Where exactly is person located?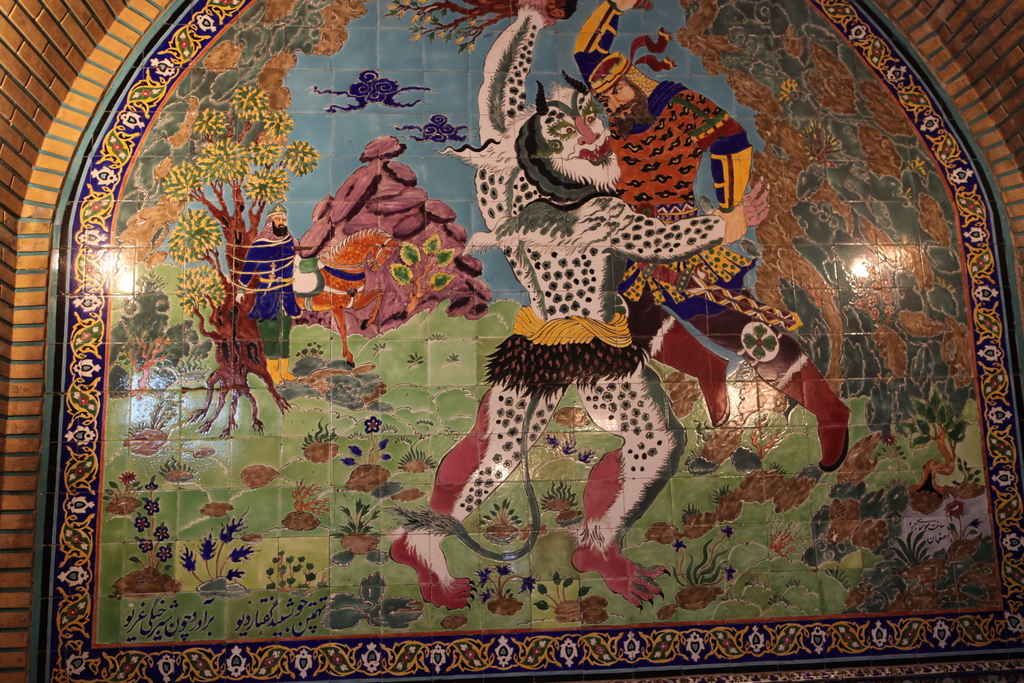
Its bounding box is [x1=238, y1=208, x2=296, y2=377].
